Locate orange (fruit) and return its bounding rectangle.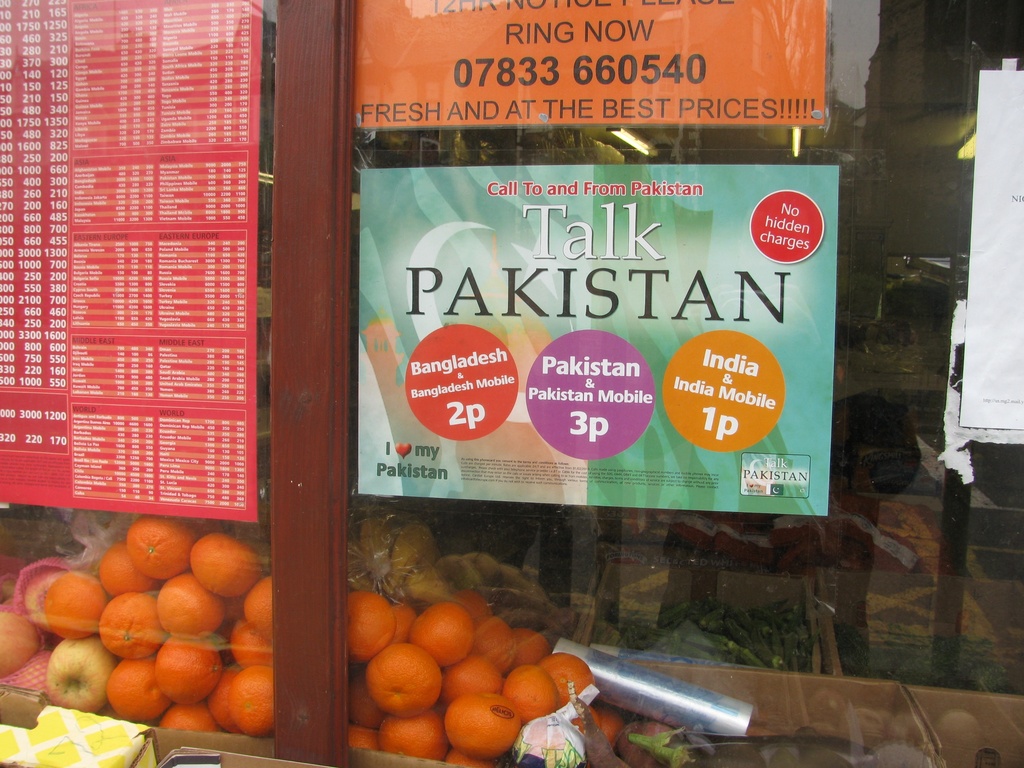
[left=101, top=589, right=162, bottom=655].
